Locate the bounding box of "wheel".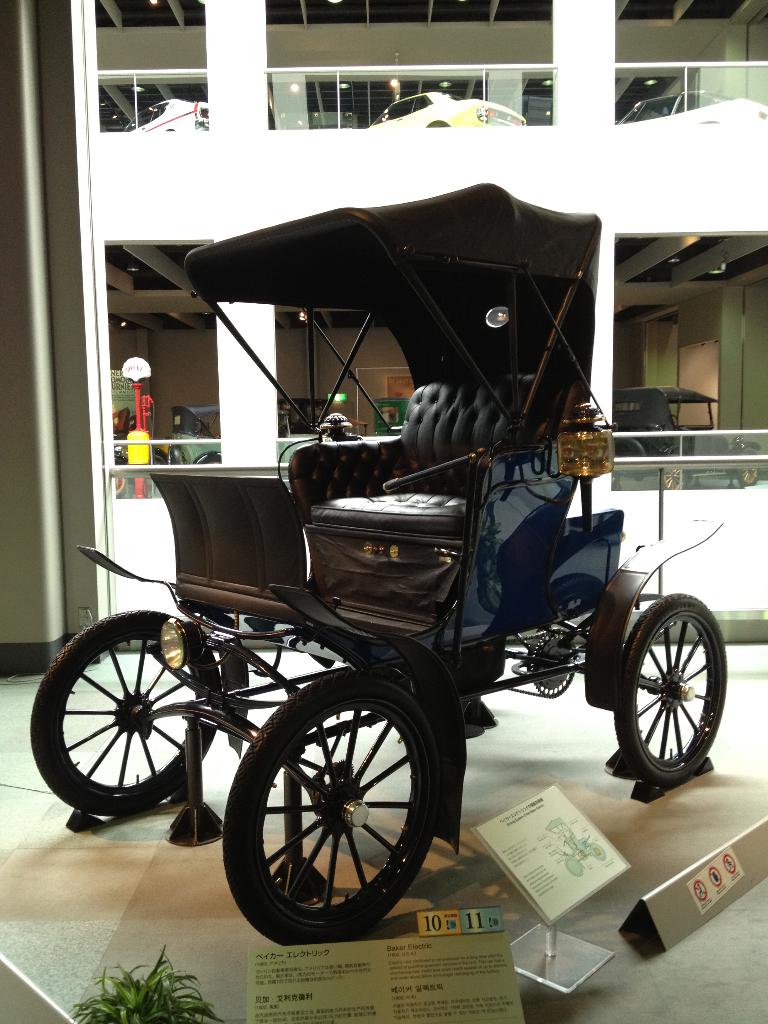
Bounding box: bbox=[566, 858, 581, 874].
